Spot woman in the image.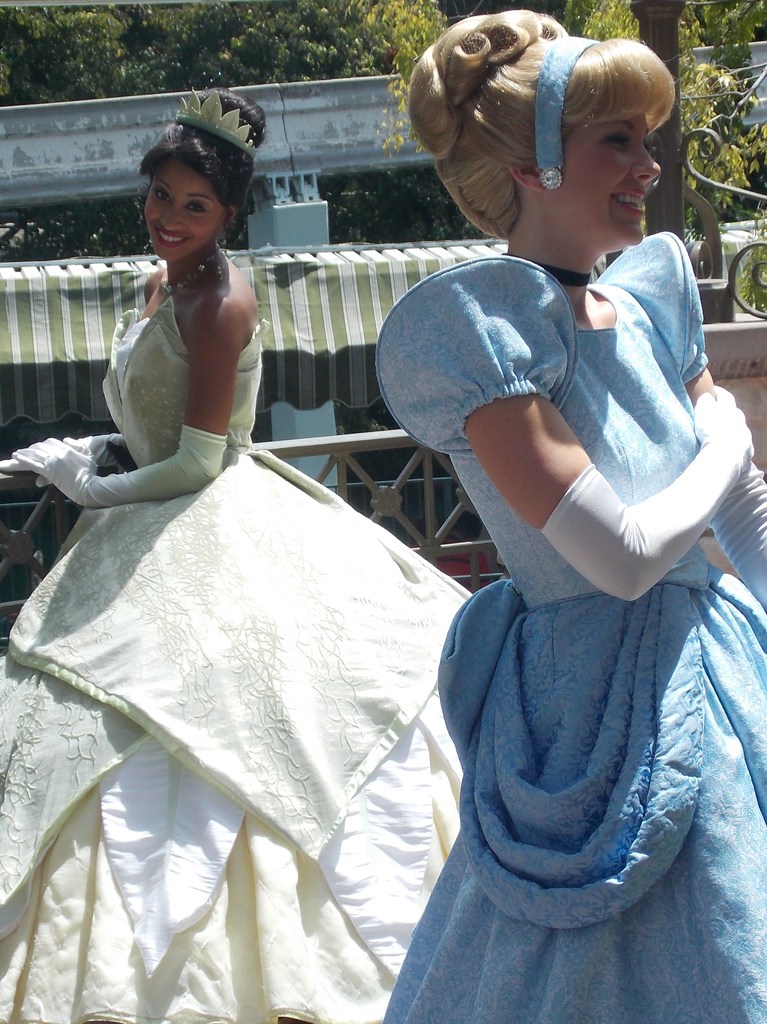
woman found at 375,6,766,1023.
